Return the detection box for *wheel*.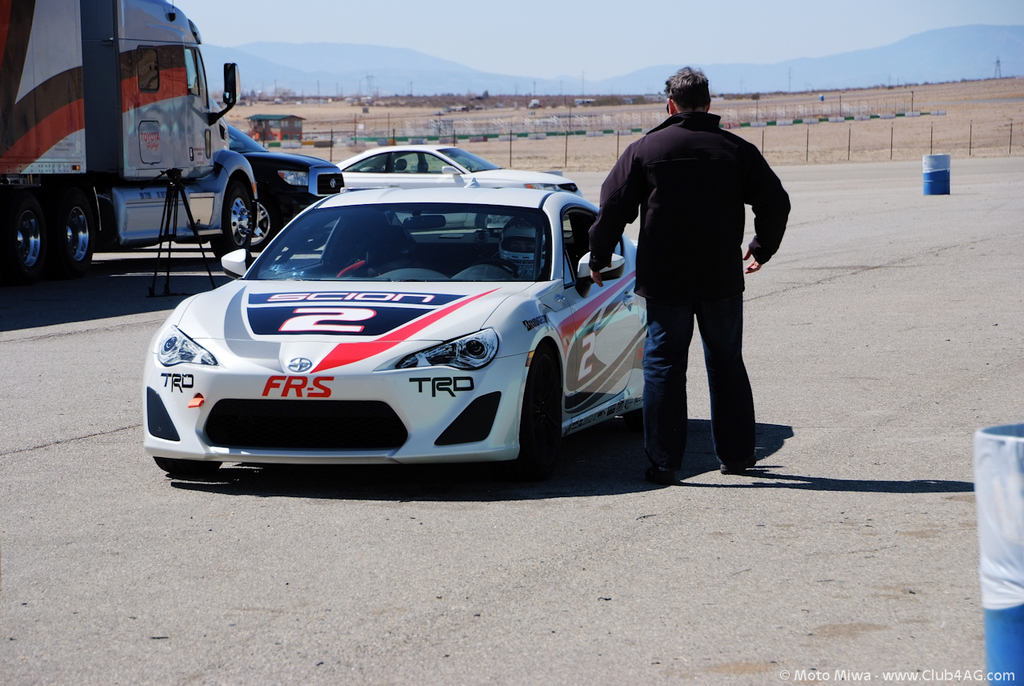
[x1=218, y1=170, x2=285, y2=252].
